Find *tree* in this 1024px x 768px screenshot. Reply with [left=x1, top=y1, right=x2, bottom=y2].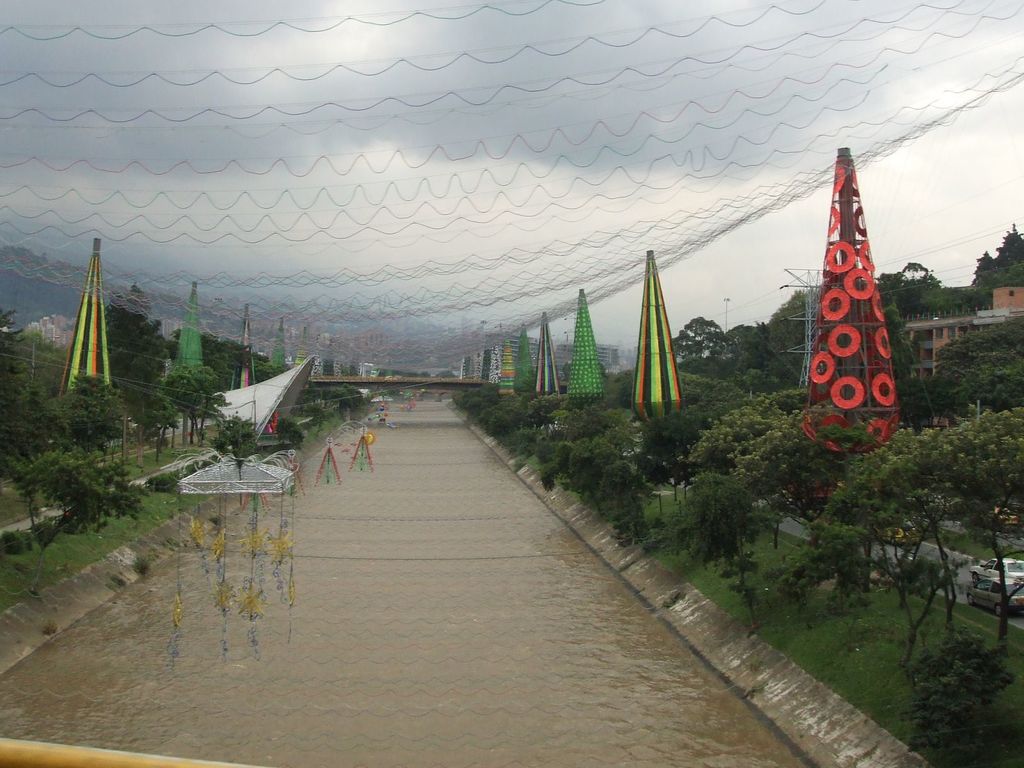
[left=210, top=415, right=260, bottom=484].
